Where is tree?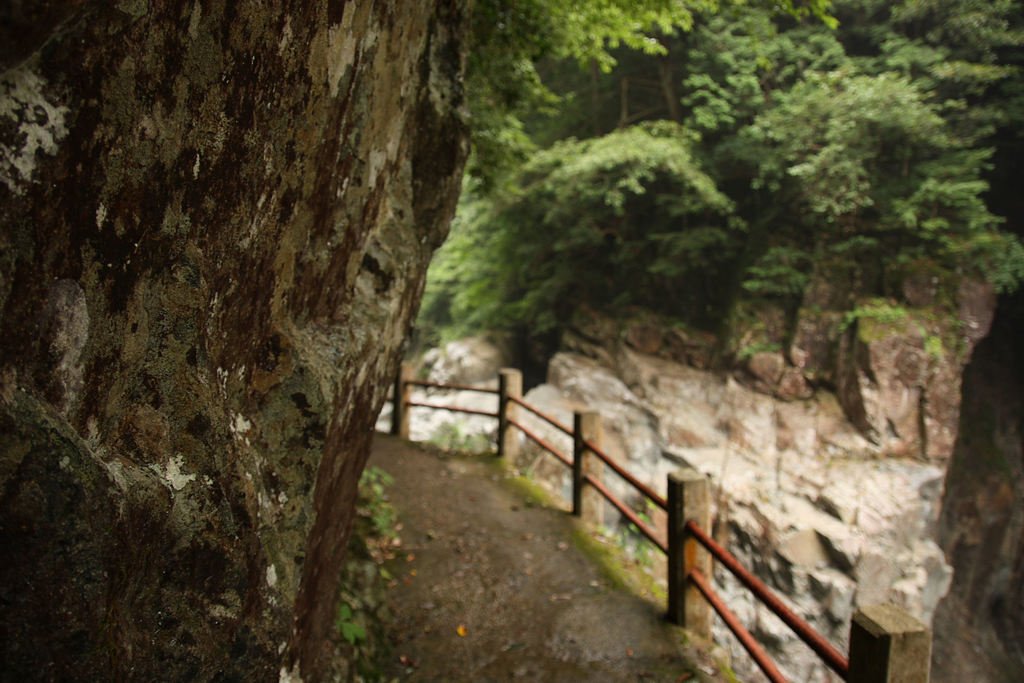
detection(75, 36, 500, 581).
